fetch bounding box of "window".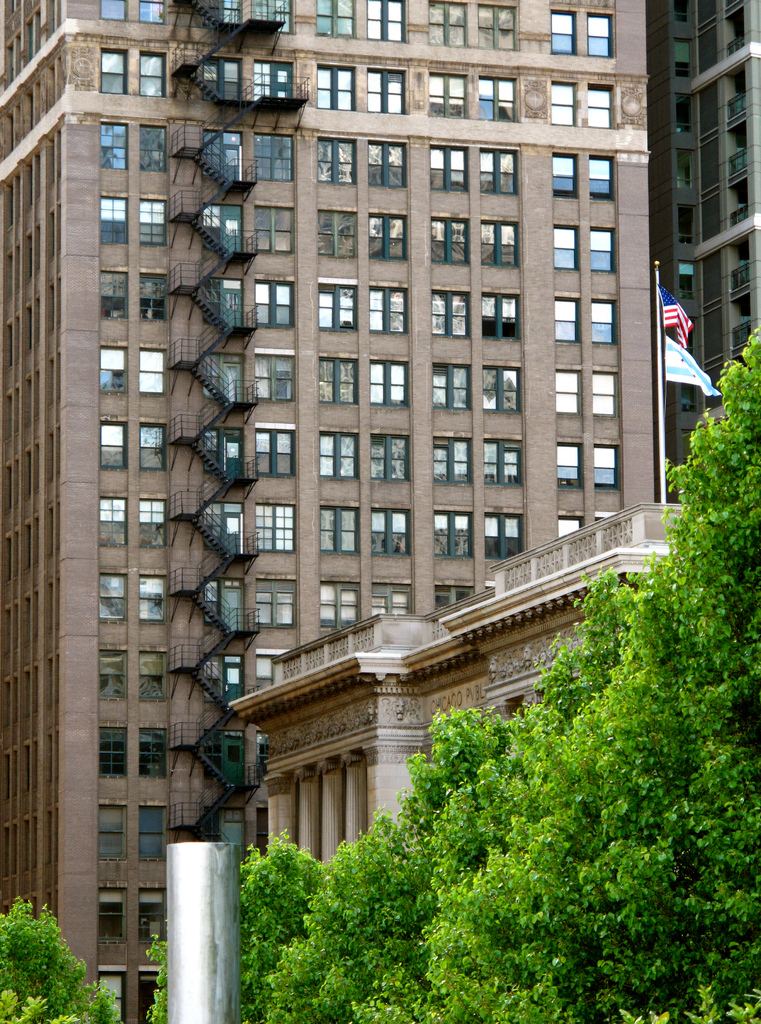
Bbox: crop(592, 152, 615, 204).
